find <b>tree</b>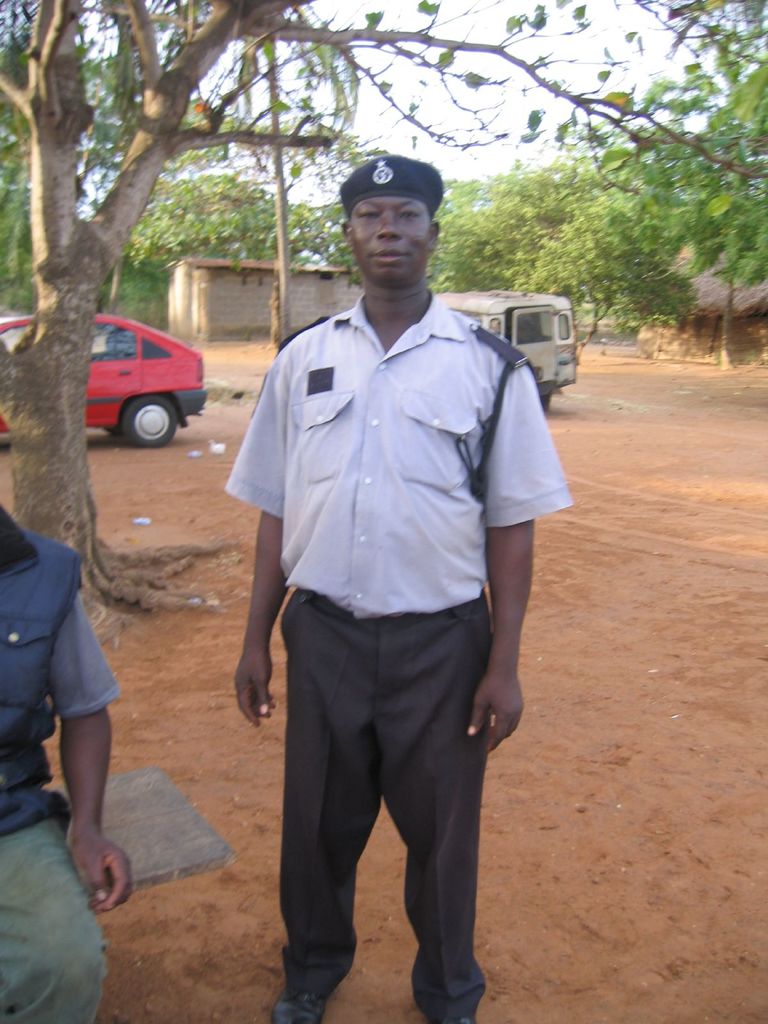
[119, 168, 315, 316]
